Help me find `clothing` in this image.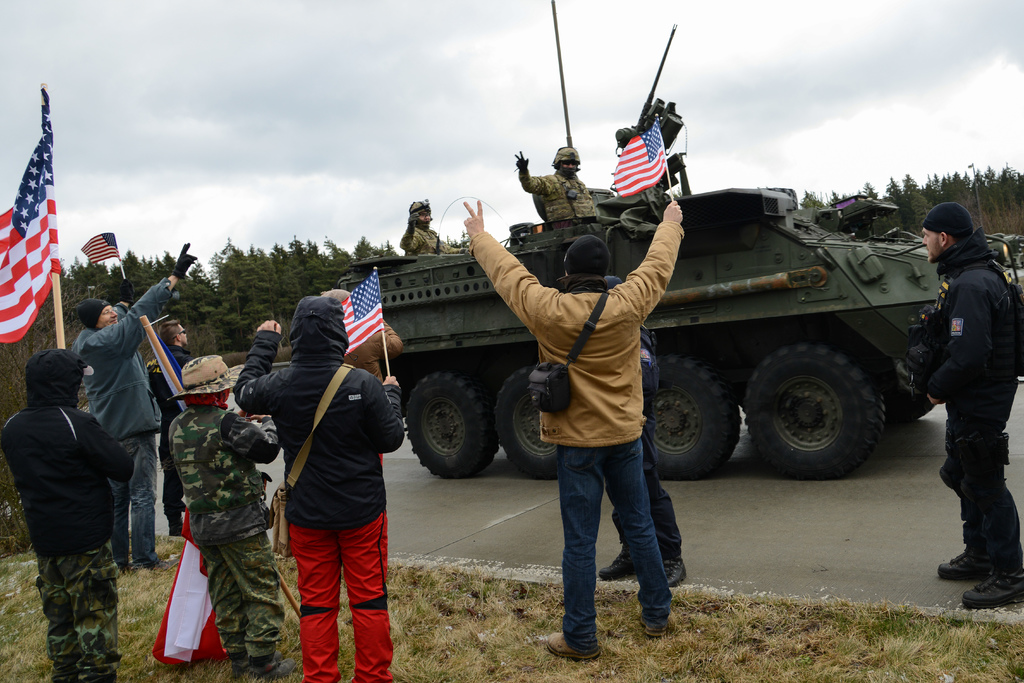
Found it: 168 405 279 655.
